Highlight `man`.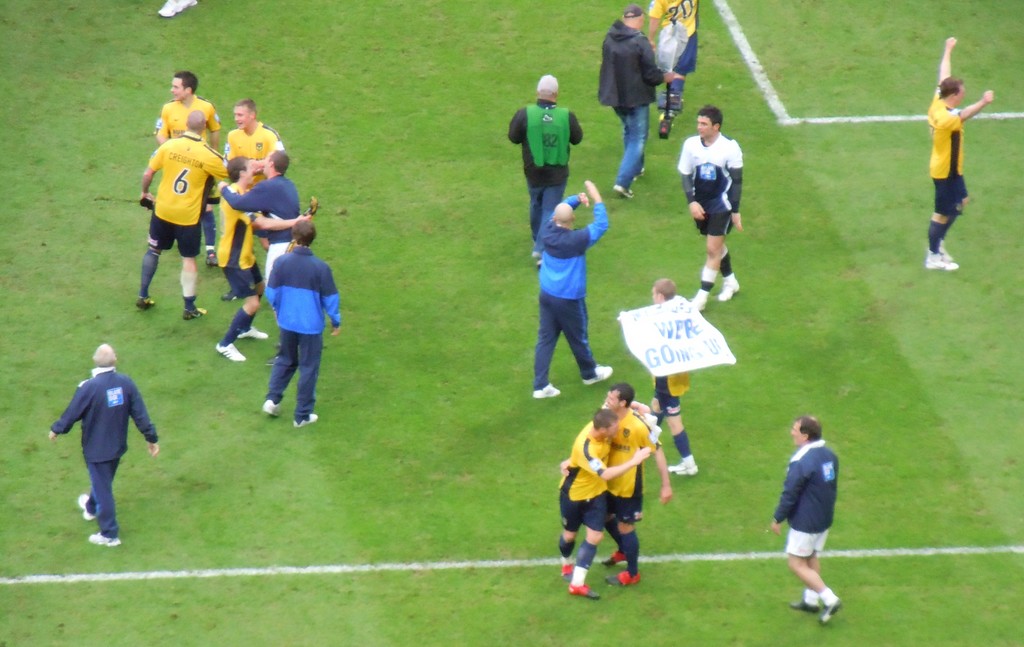
Highlighted region: <box>646,281,706,474</box>.
